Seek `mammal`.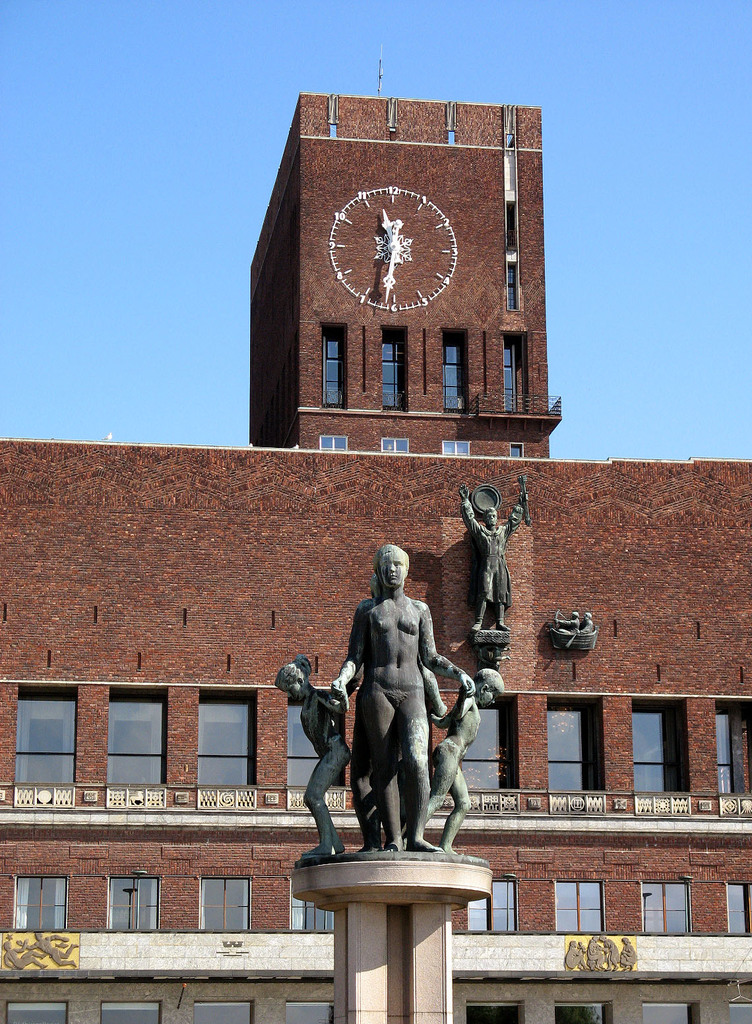
427:669:505:851.
